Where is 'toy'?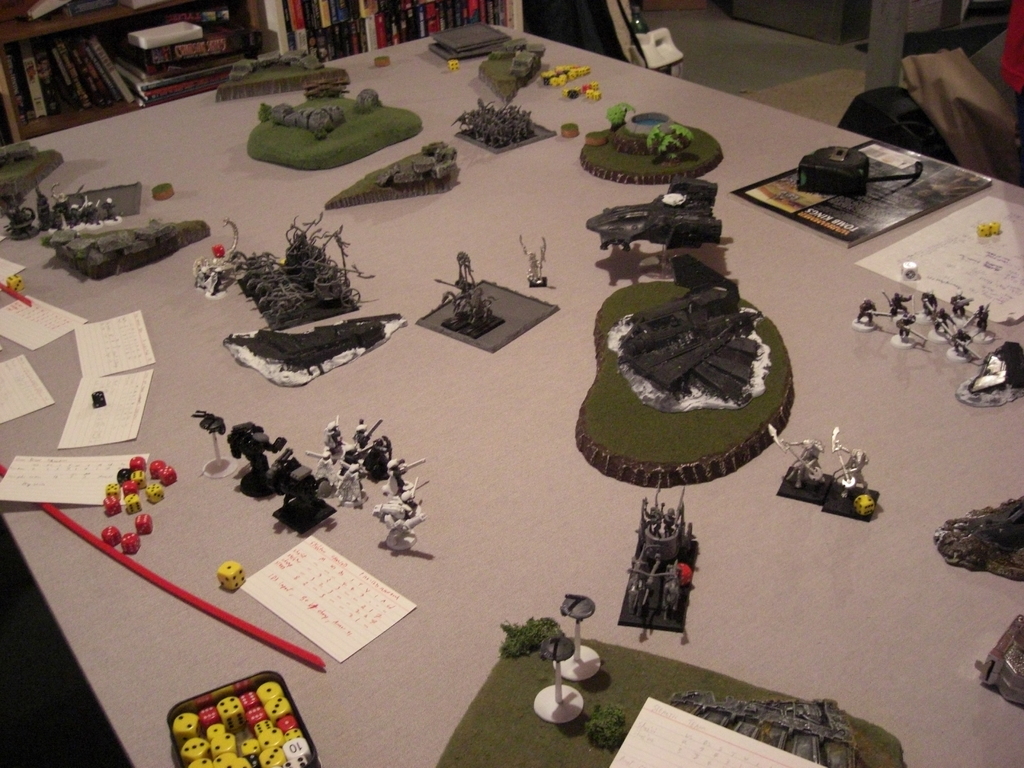
region(211, 58, 323, 94).
